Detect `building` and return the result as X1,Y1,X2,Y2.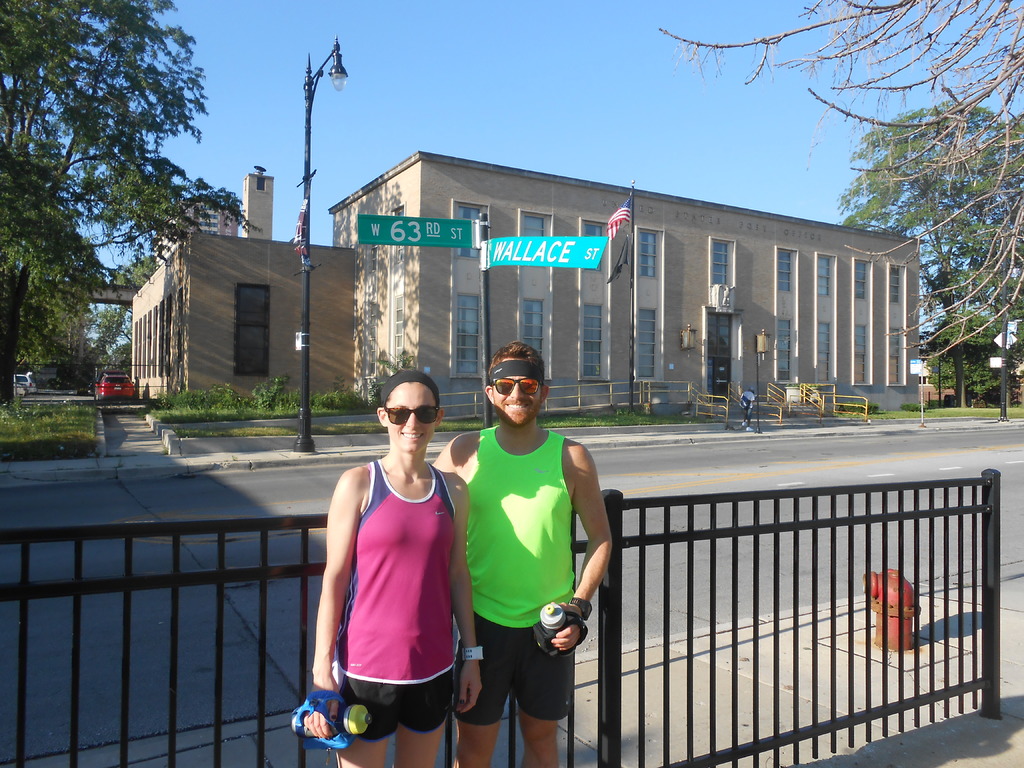
132,159,355,403.
